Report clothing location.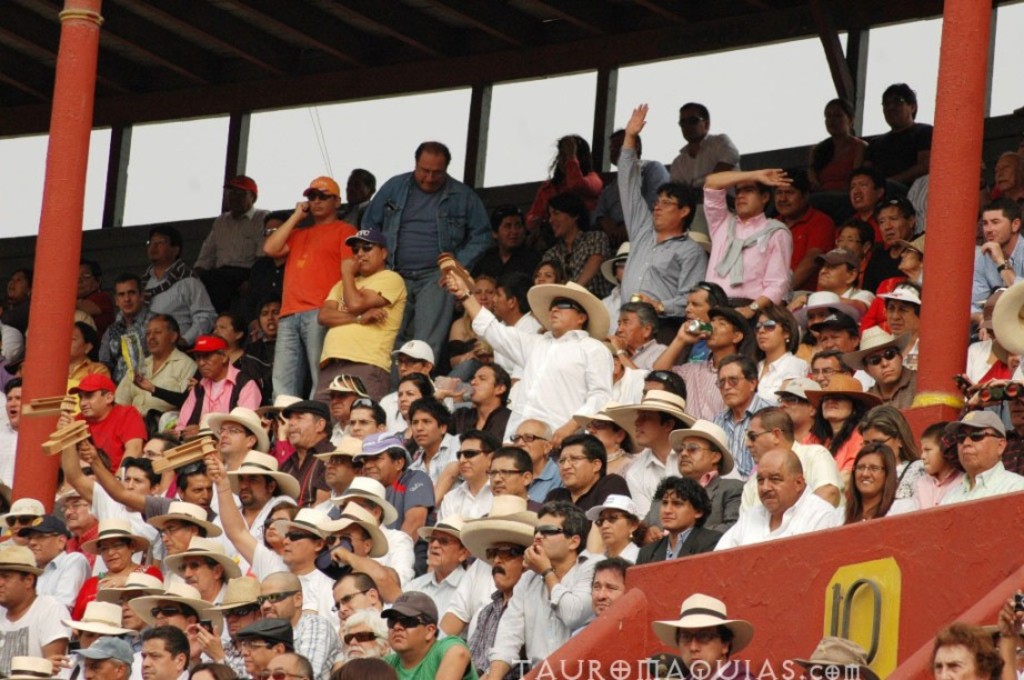
Report: bbox=[271, 226, 352, 406].
